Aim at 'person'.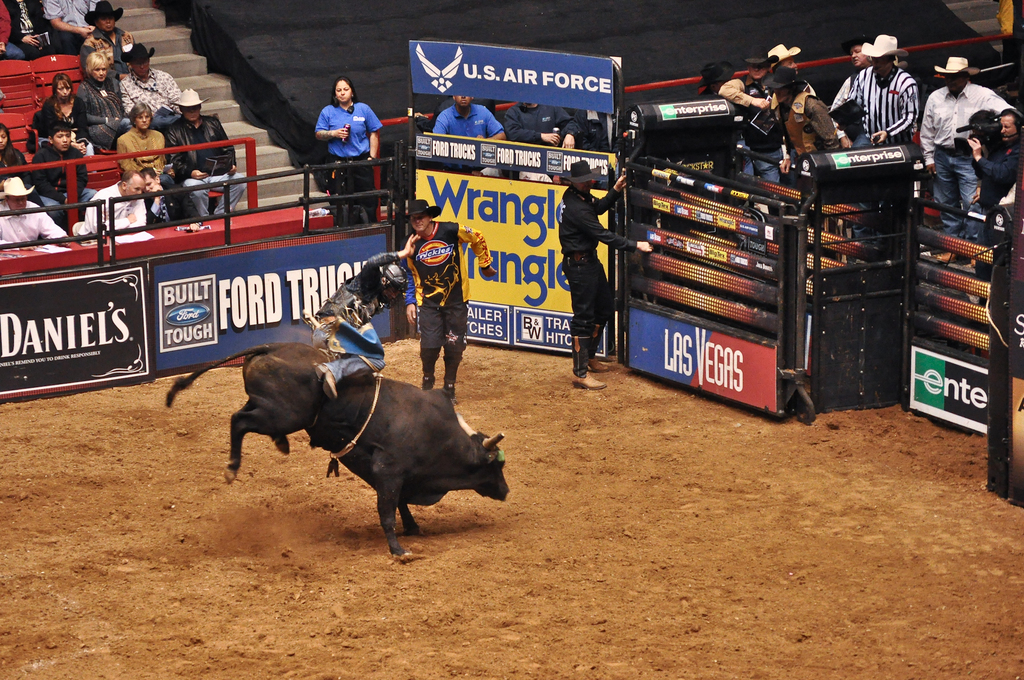
Aimed at 147,172,175,216.
